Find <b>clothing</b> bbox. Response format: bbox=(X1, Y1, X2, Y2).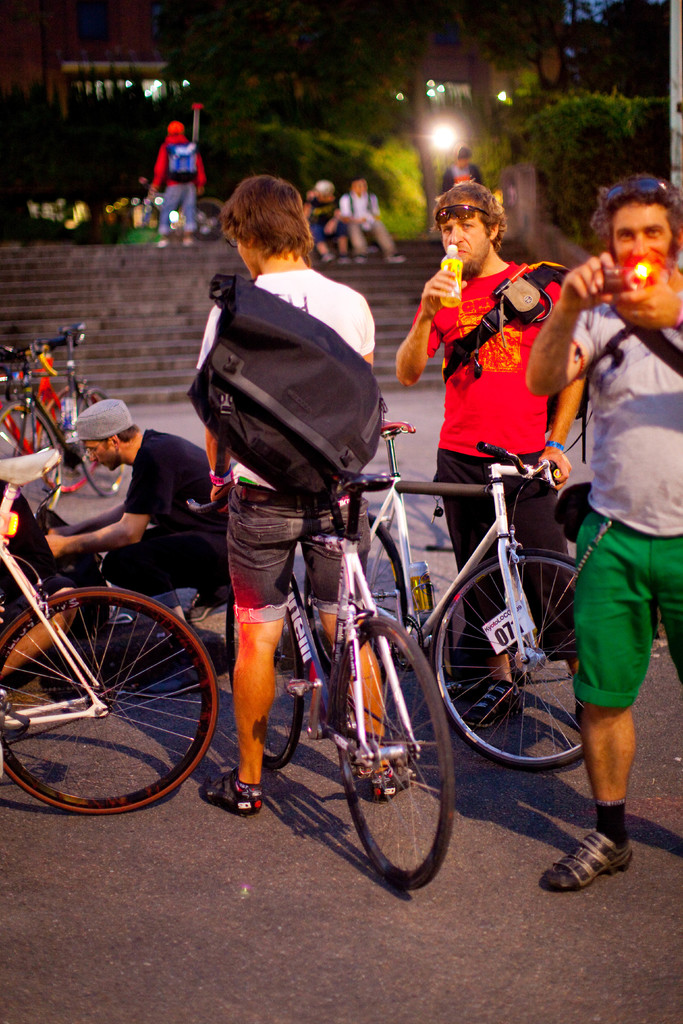
bbox=(413, 266, 586, 668).
